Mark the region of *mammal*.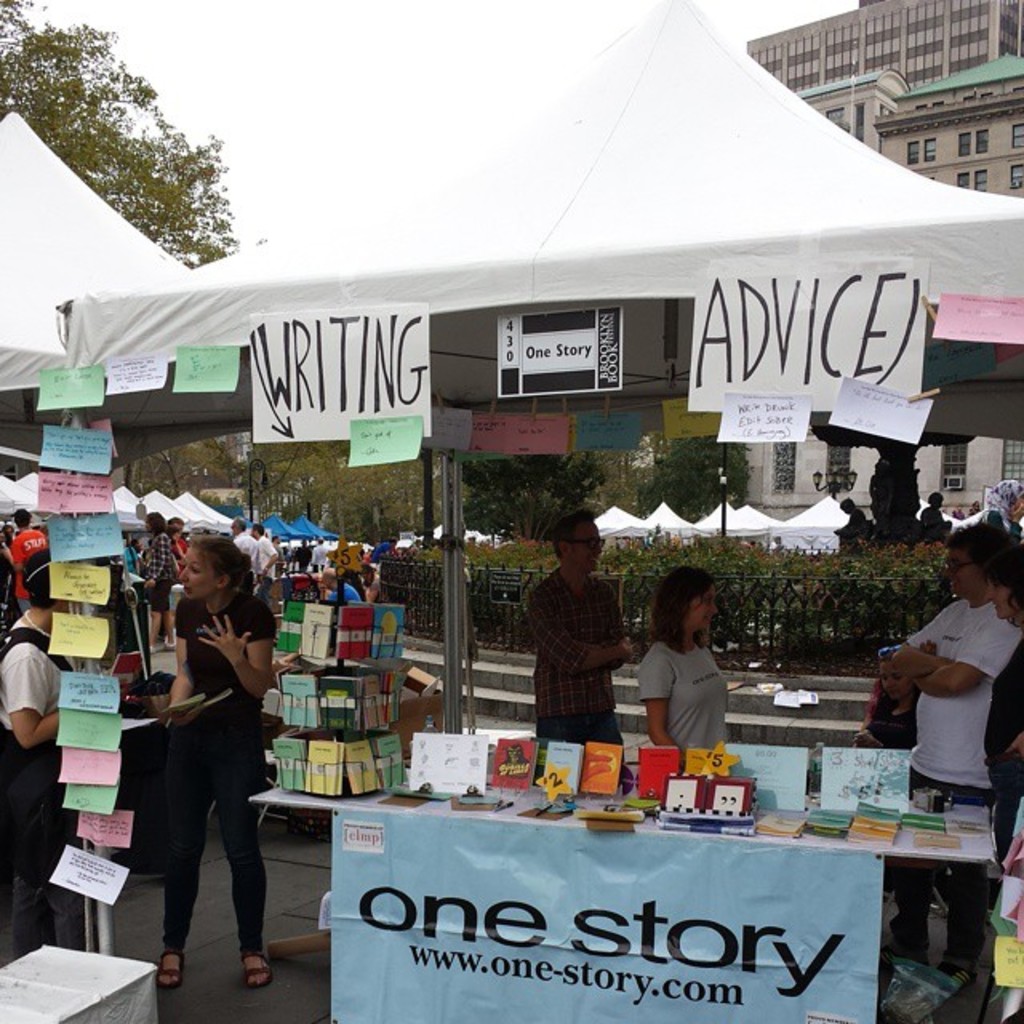
Region: left=310, top=533, right=328, bottom=568.
